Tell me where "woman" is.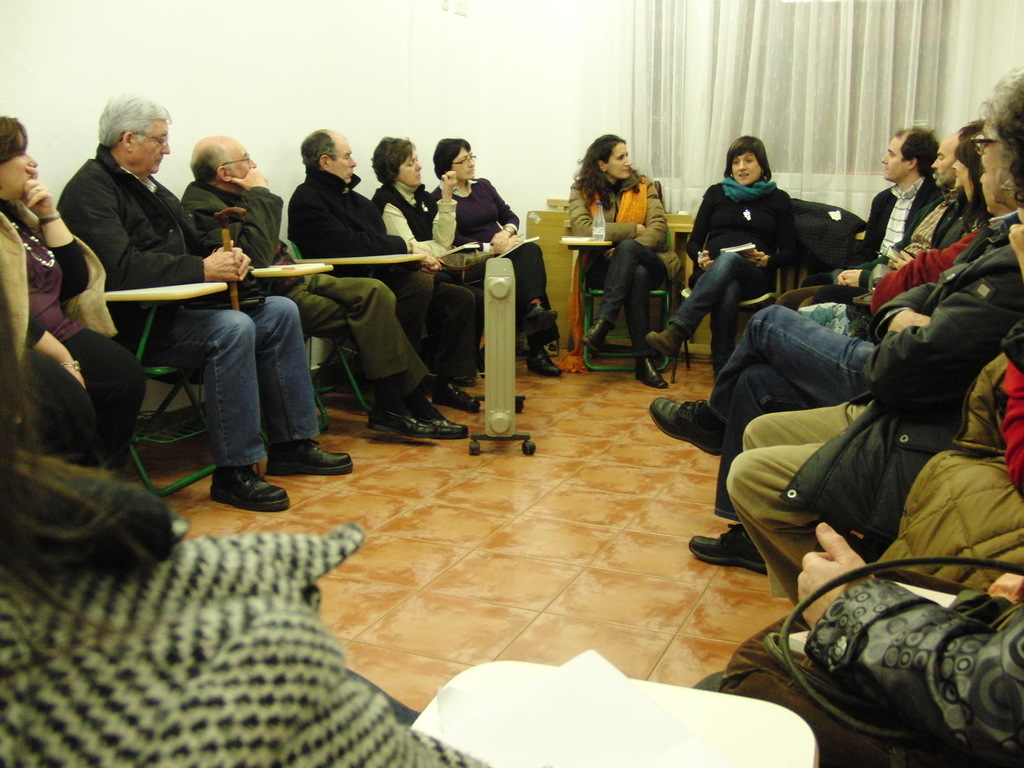
"woman" is at (left=649, top=128, right=799, bottom=376).
